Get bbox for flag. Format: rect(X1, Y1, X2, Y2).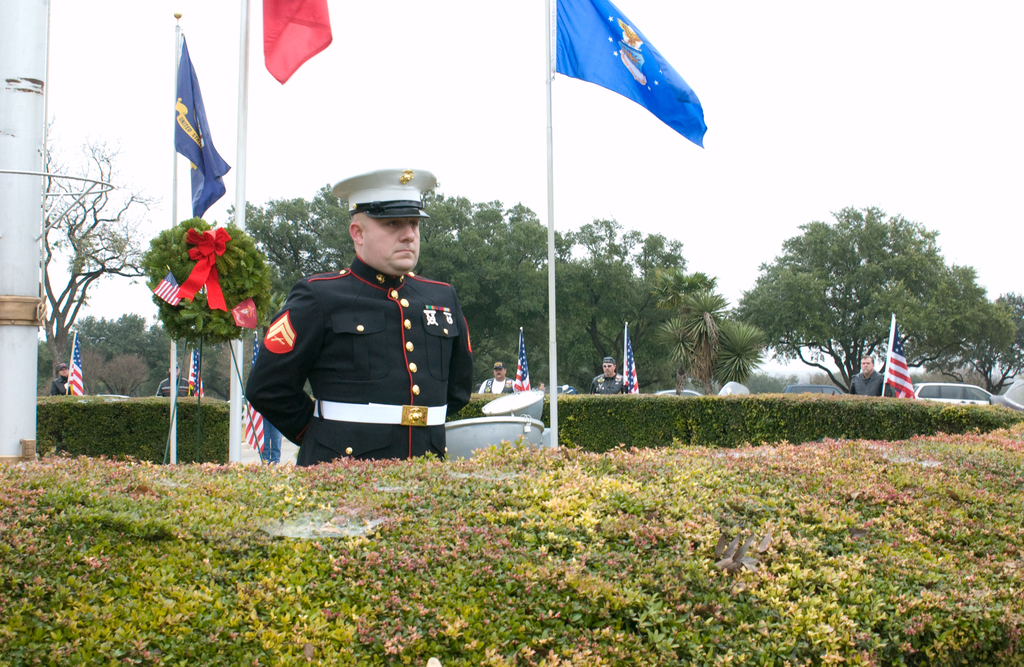
rect(171, 29, 231, 223).
